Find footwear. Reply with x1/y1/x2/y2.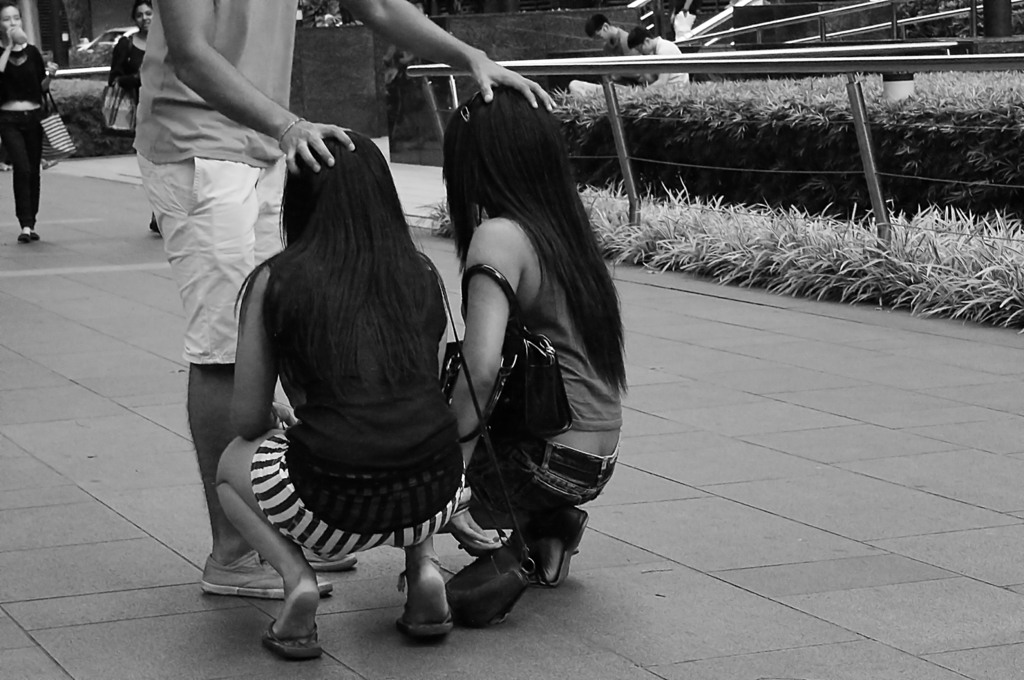
260/614/325/664.
